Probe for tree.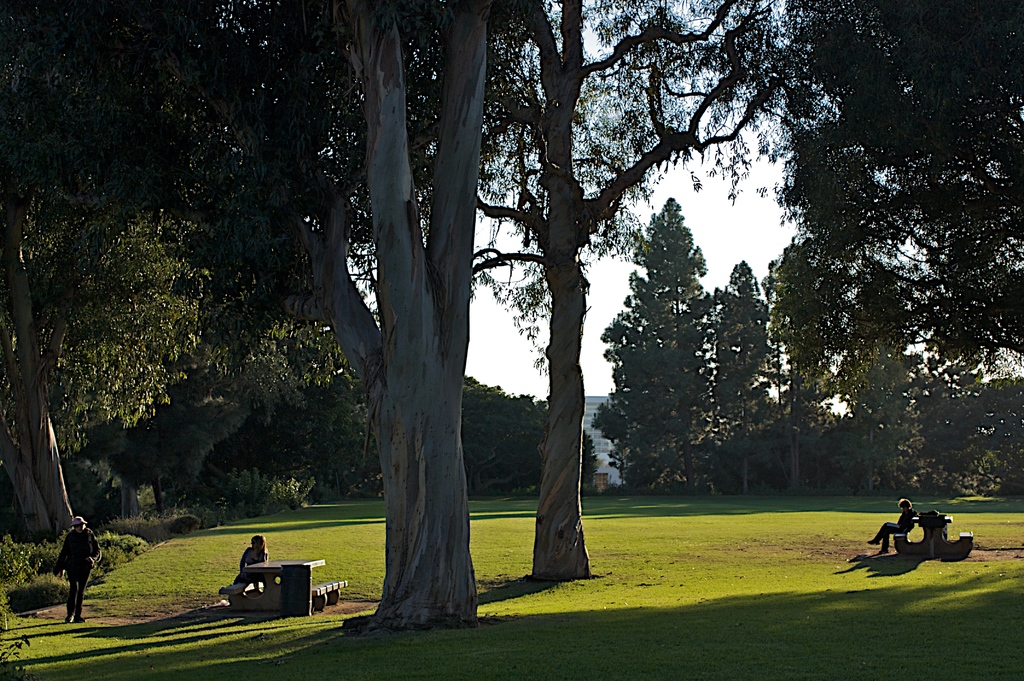
Probe result: rect(590, 400, 621, 452).
